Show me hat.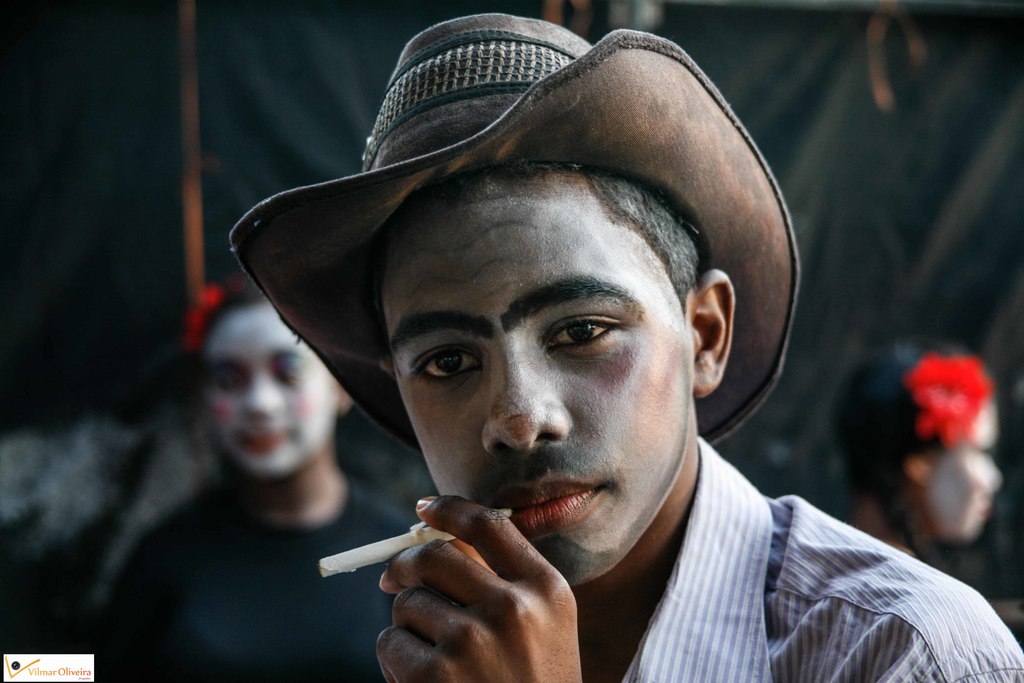
hat is here: (left=229, top=13, right=800, bottom=445).
